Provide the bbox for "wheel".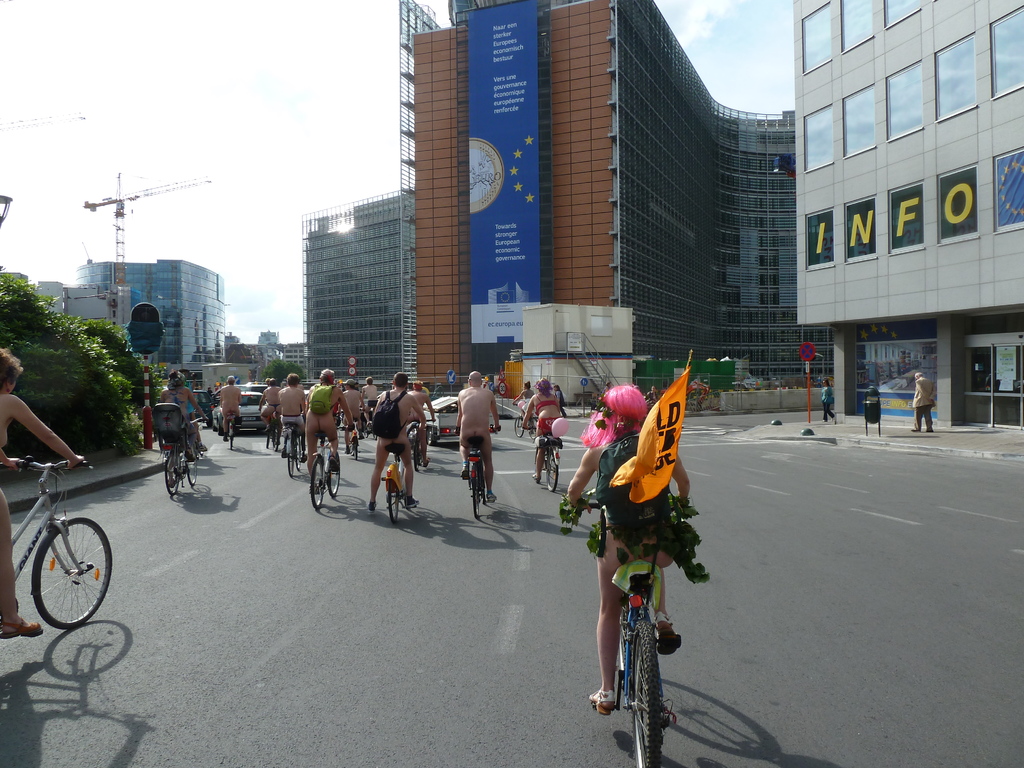
258:428:262:431.
